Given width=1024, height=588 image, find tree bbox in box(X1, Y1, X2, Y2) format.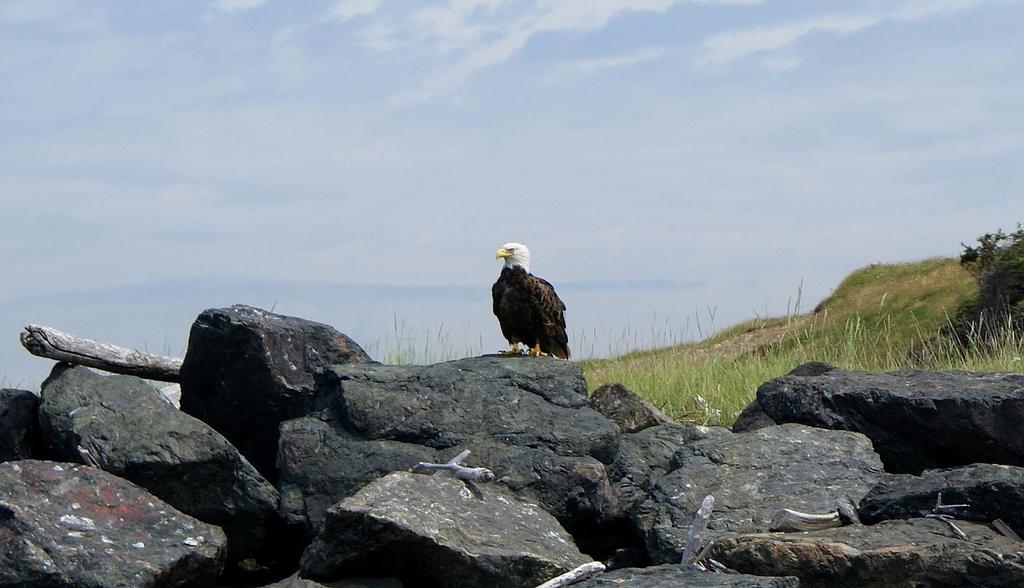
box(960, 229, 1023, 353).
